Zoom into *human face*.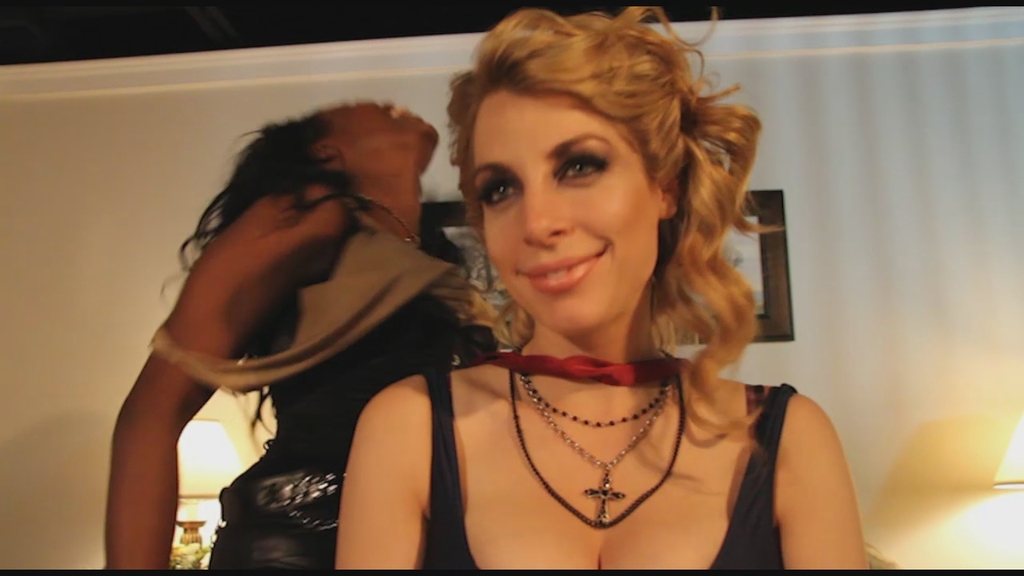
Zoom target: box=[324, 101, 437, 148].
